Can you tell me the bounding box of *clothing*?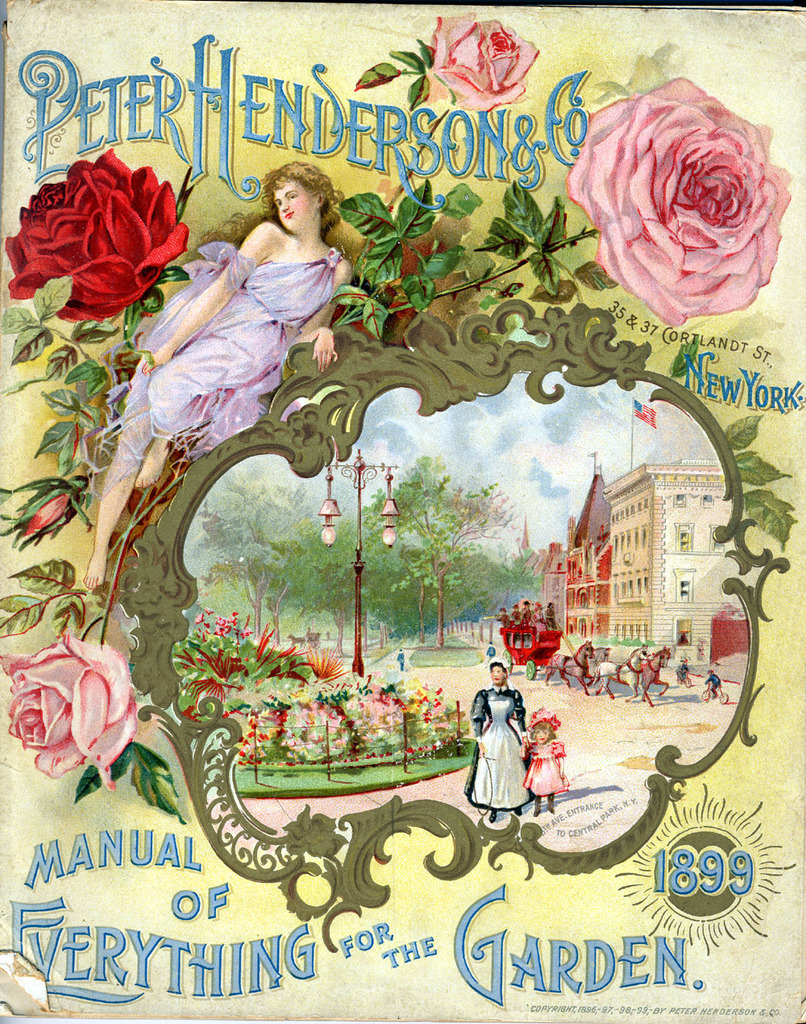
(471,689,548,830).
